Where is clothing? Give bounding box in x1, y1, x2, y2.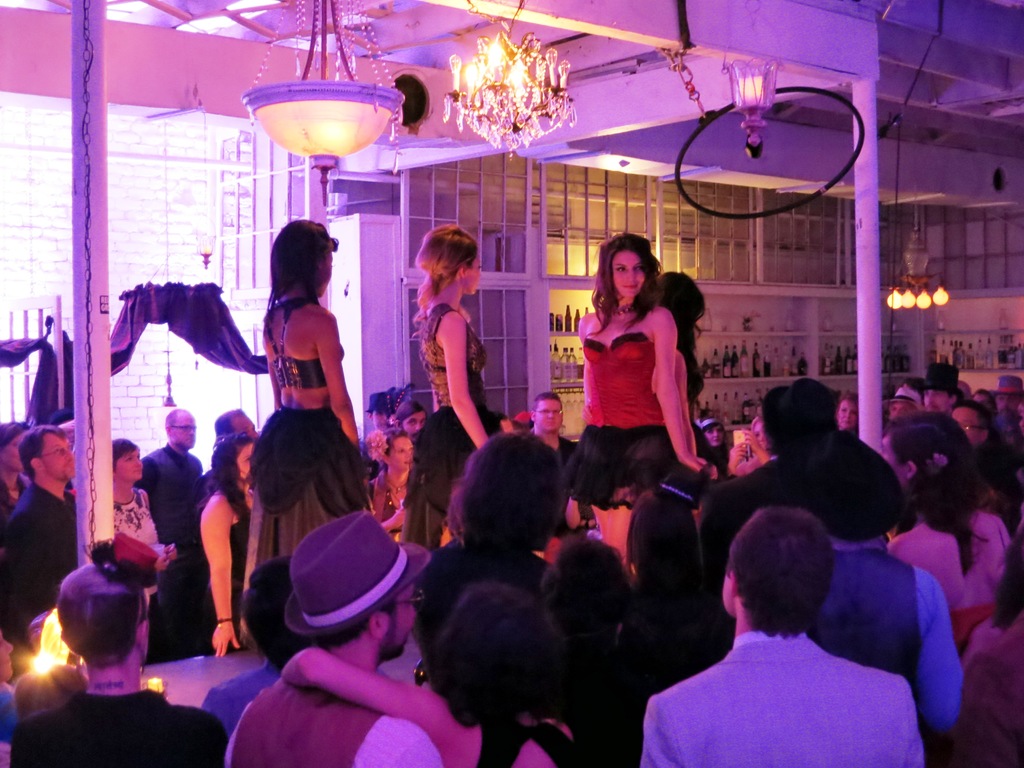
405, 305, 497, 544.
